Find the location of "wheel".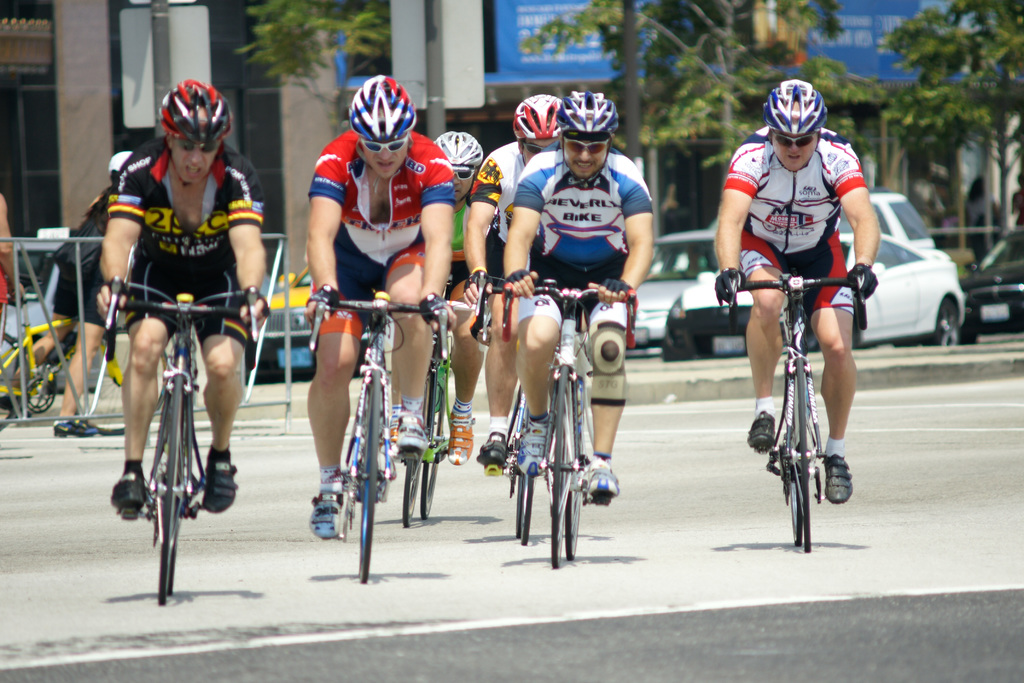
Location: [x1=564, y1=379, x2=578, y2=557].
